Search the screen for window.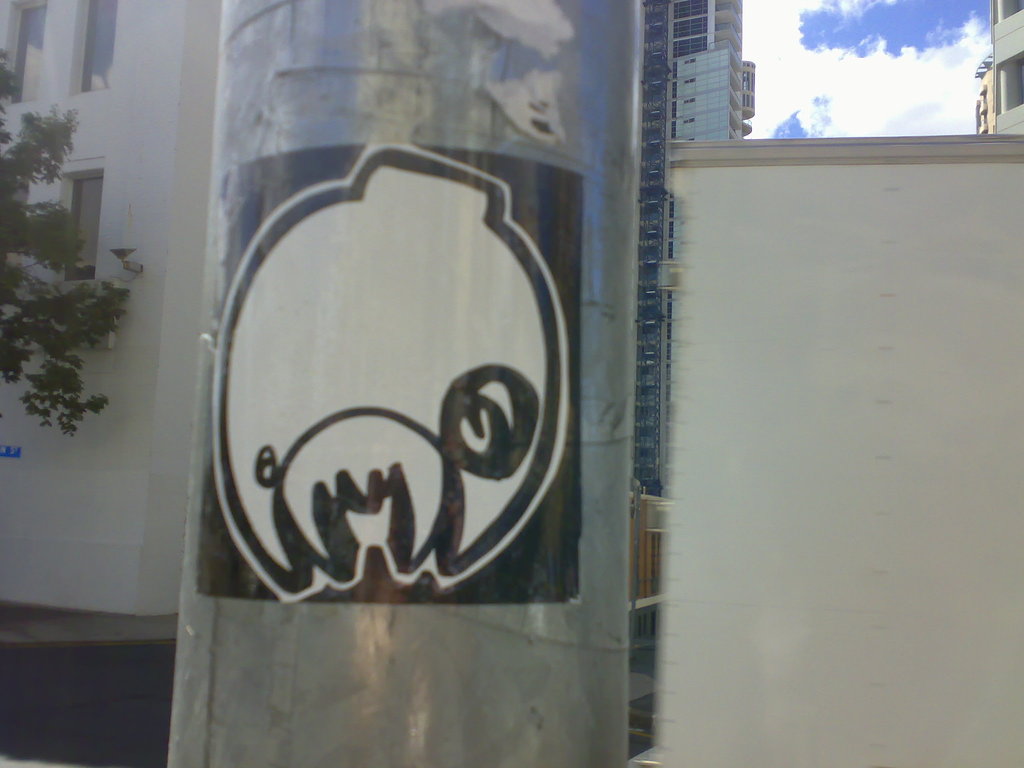
Found at pyautogui.locateOnScreen(70, 176, 106, 282).
